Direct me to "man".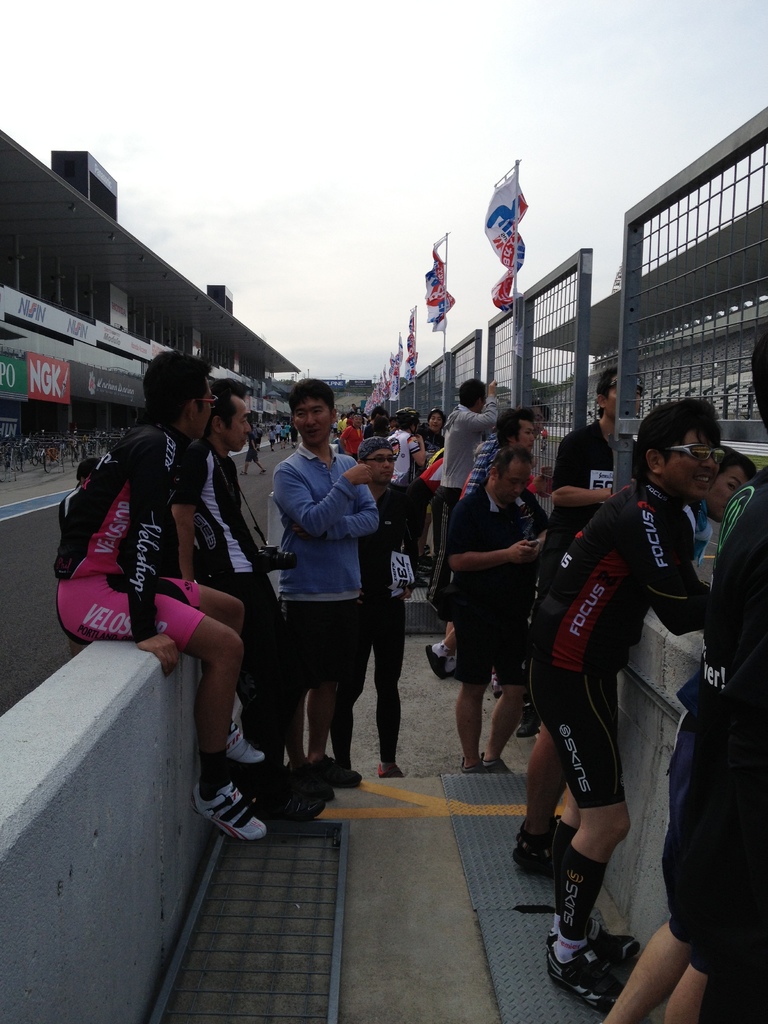
Direction: [left=327, top=433, right=404, bottom=776].
